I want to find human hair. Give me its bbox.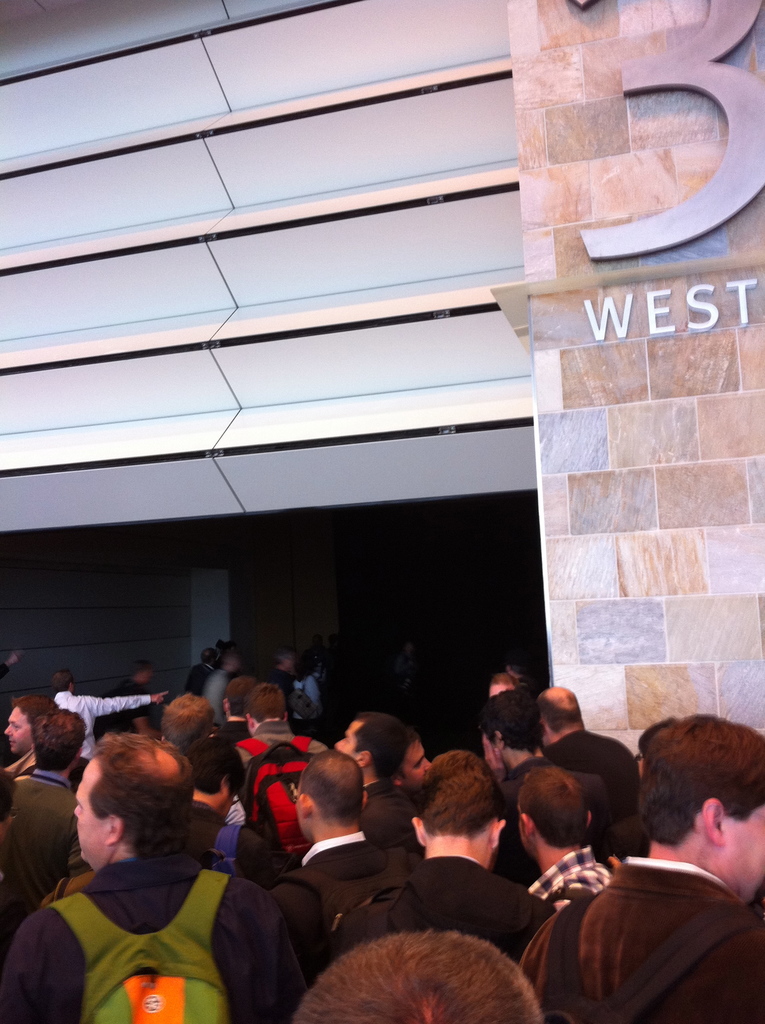
locate(86, 731, 195, 862).
